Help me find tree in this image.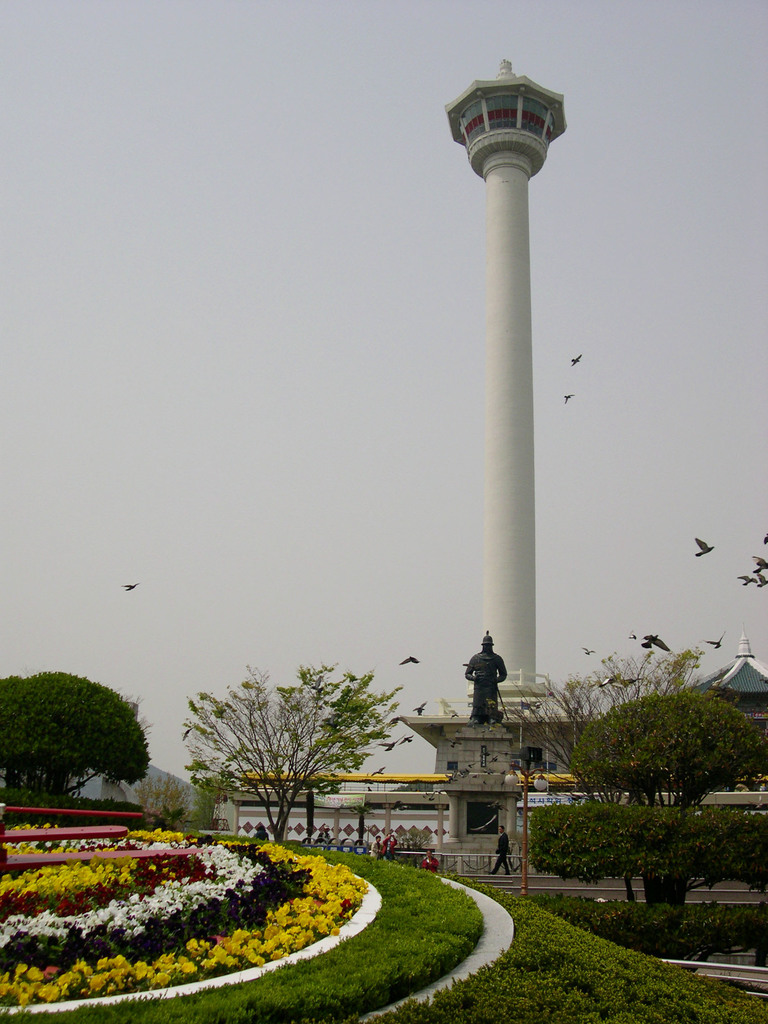
Found it: pyautogui.locateOnScreen(0, 665, 152, 809).
